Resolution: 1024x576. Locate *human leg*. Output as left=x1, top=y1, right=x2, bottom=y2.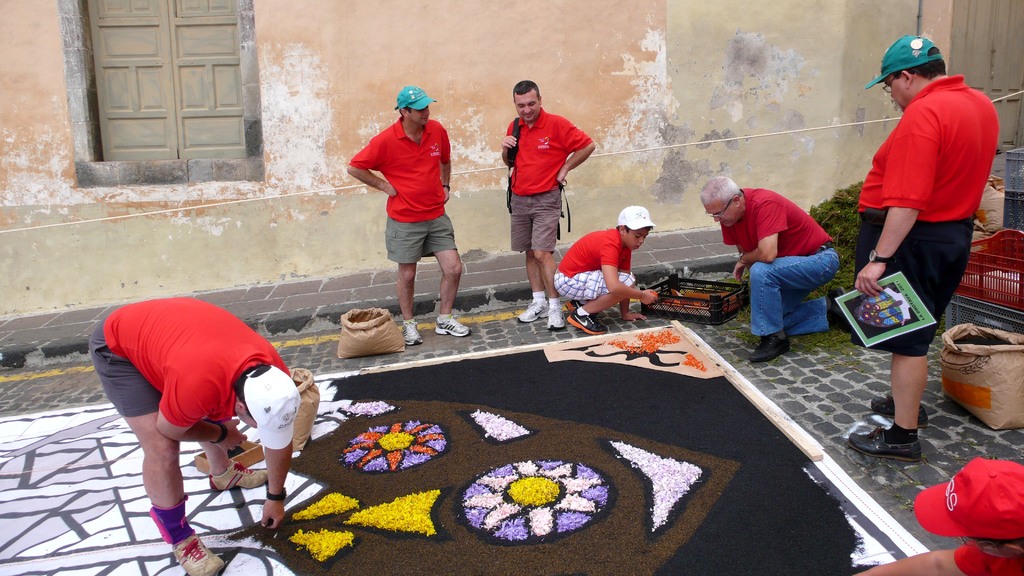
left=431, top=212, right=471, bottom=334.
